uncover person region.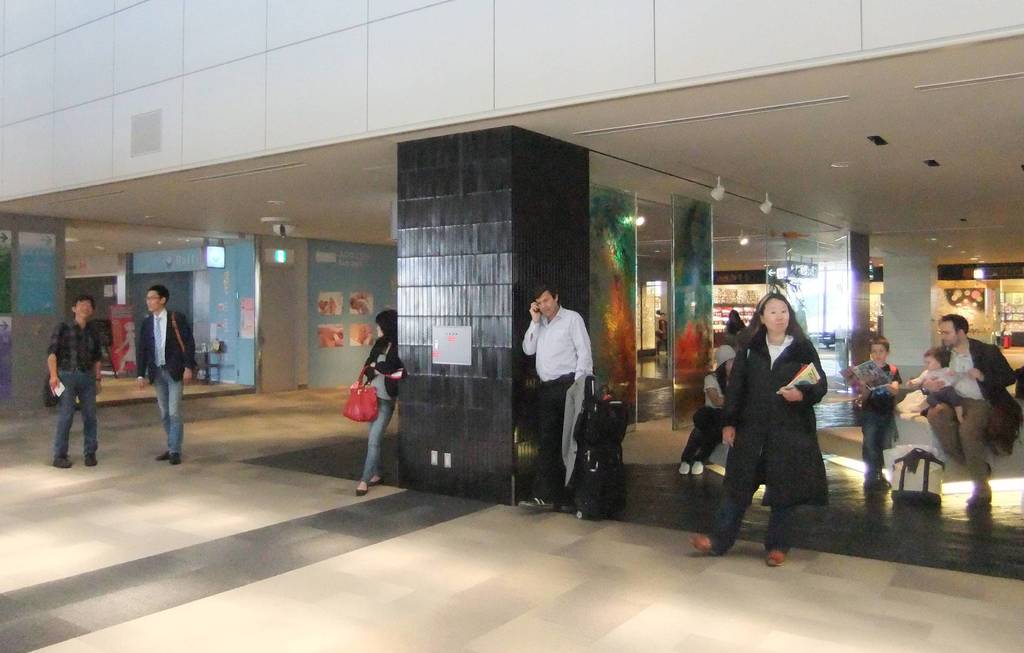
Uncovered: rect(850, 332, 911, 493).
